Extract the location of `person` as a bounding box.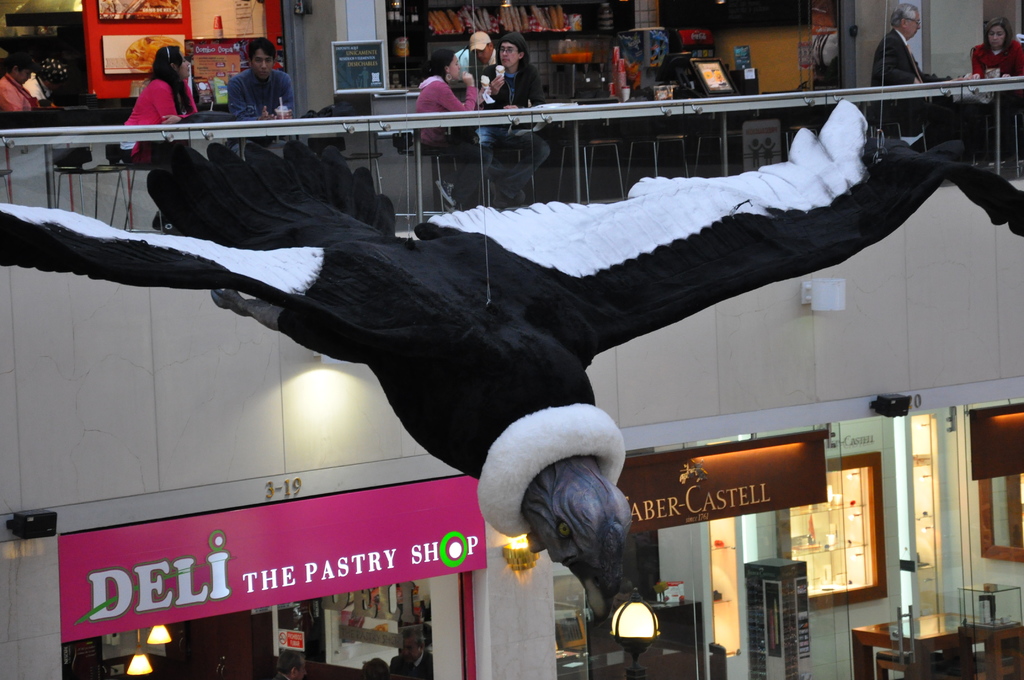
detection(227, 39, 294, 151).
